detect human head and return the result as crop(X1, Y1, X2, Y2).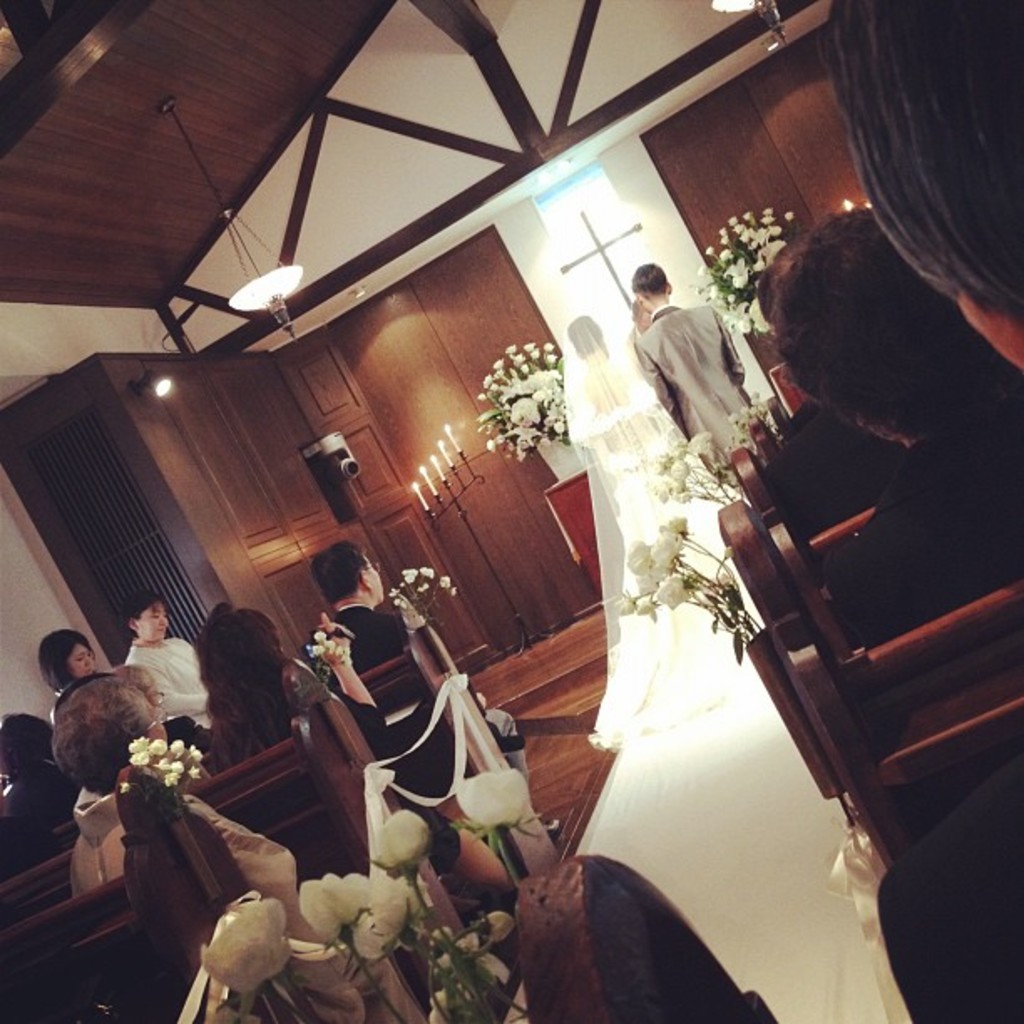
crop(629, 263, 673, 315).
